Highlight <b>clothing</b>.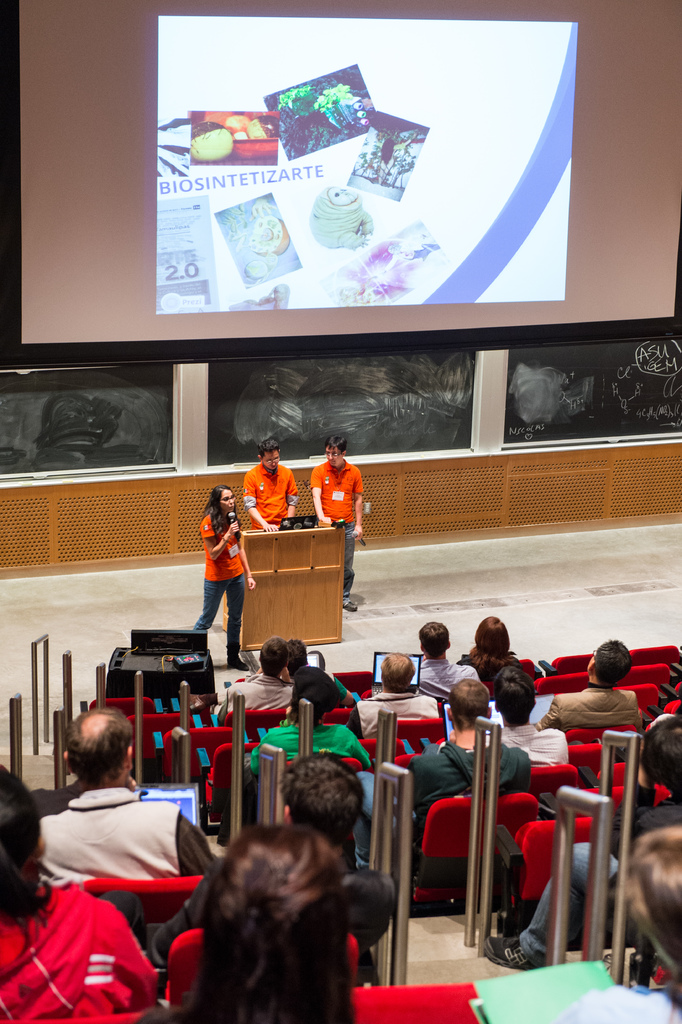
Highlighted region: x1=528 y1=684 x2=646 y2=736.
